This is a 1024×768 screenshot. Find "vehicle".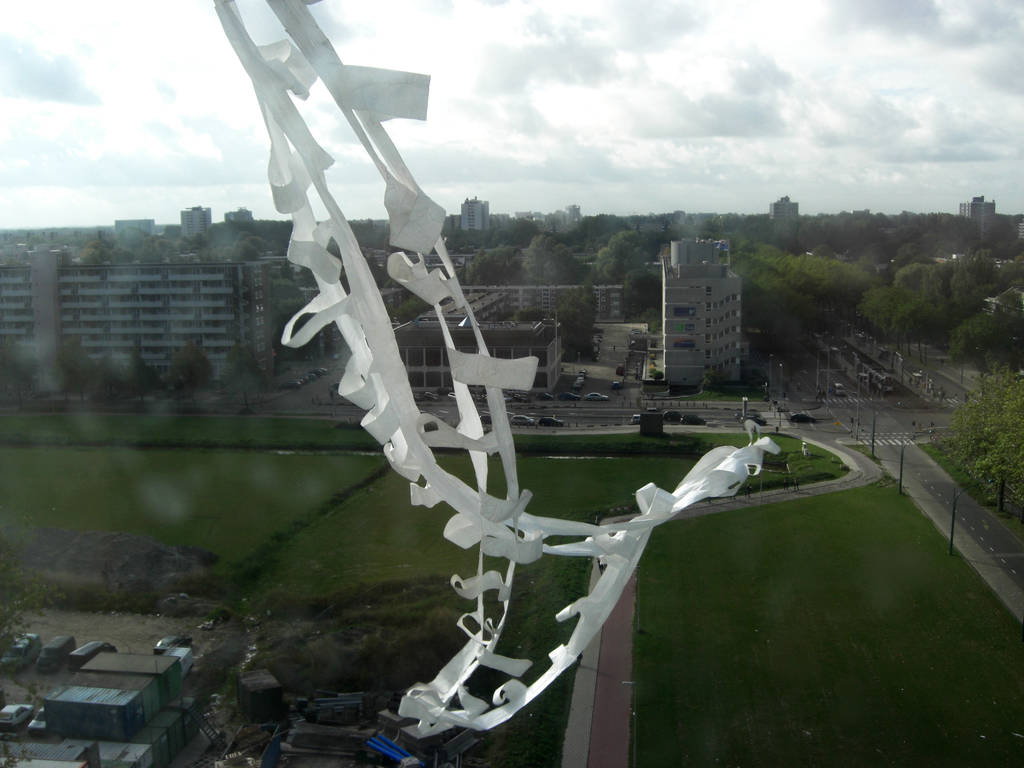
Bounding box: {"left": 479, "top": 413, "right": 491, "bottom": 433}.
